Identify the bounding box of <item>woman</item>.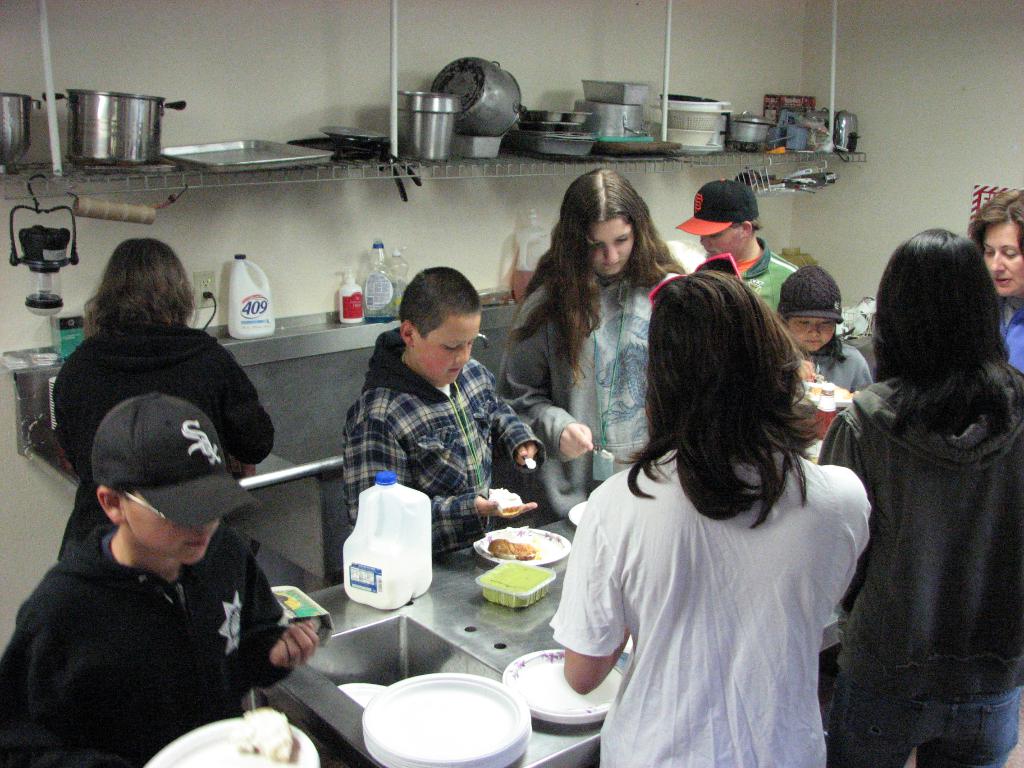
[x1=45, y1=233, x2=261, y2=558].
